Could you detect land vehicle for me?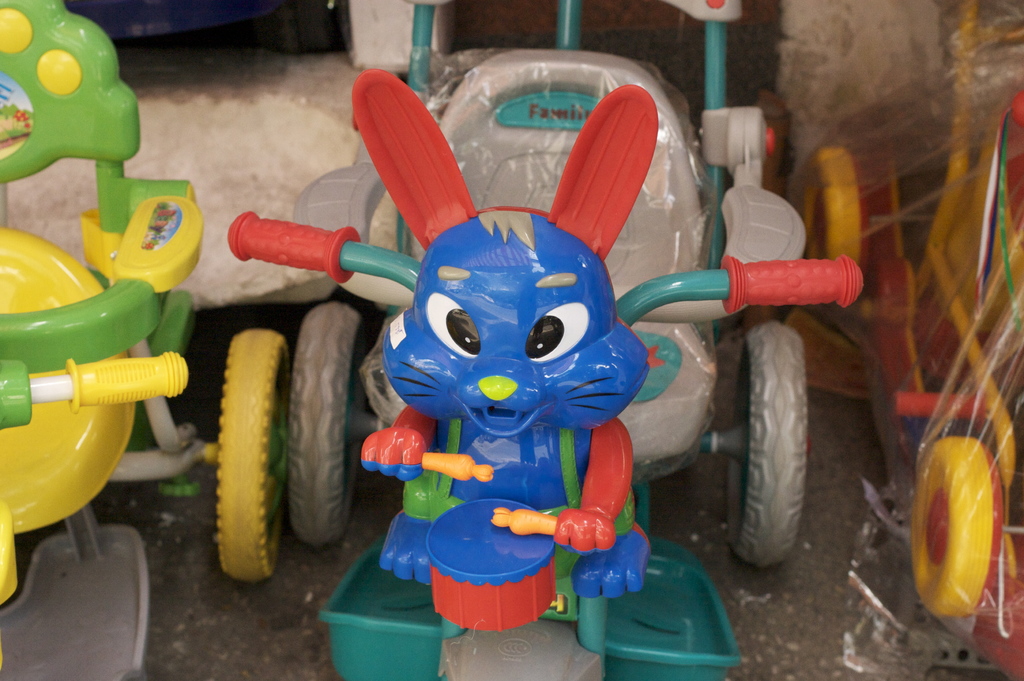
Detection result: {"x1": 225, "y1": 0, "x2": 865, "y2": 680}.
